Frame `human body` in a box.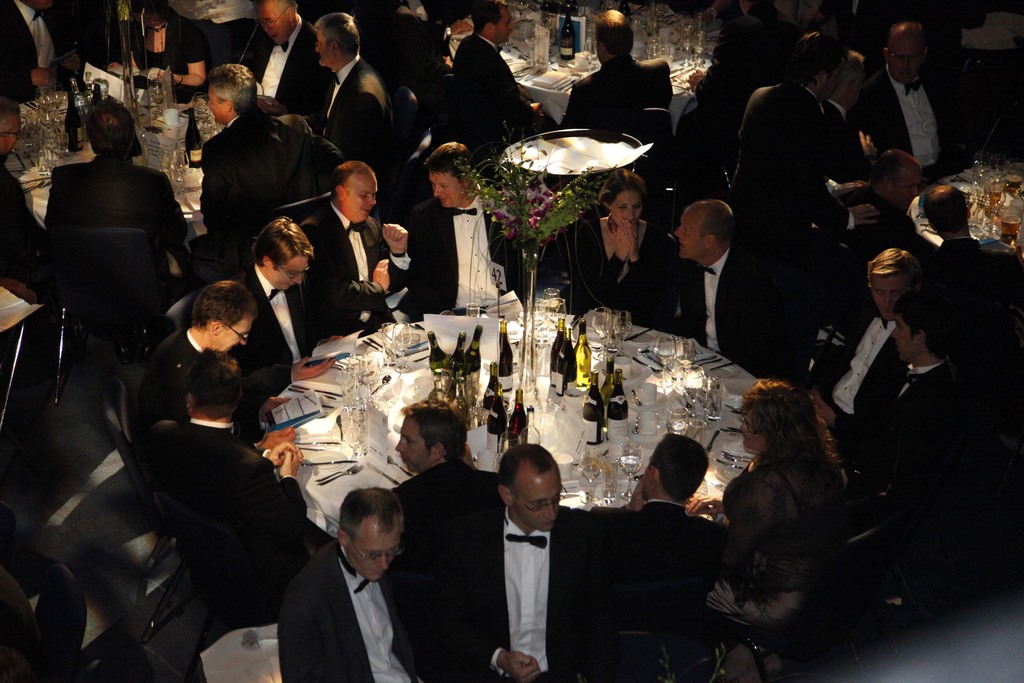
<bbox>389, 402, 508, 682</bbox>.
